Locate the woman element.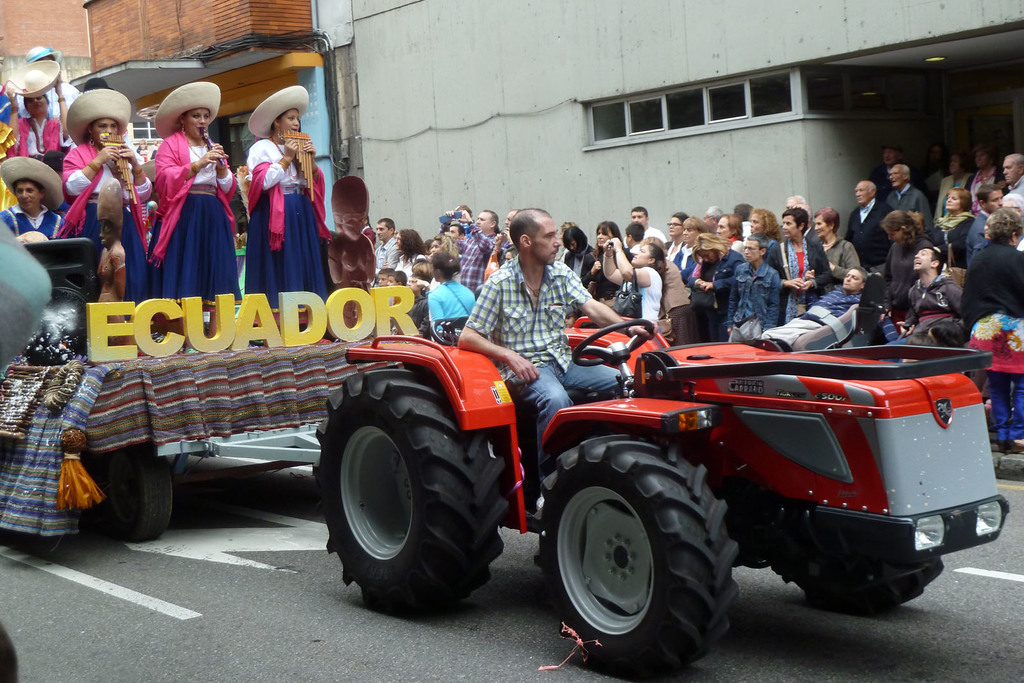
Element bbox: left=579, top=219, right=634, bottom=307.
